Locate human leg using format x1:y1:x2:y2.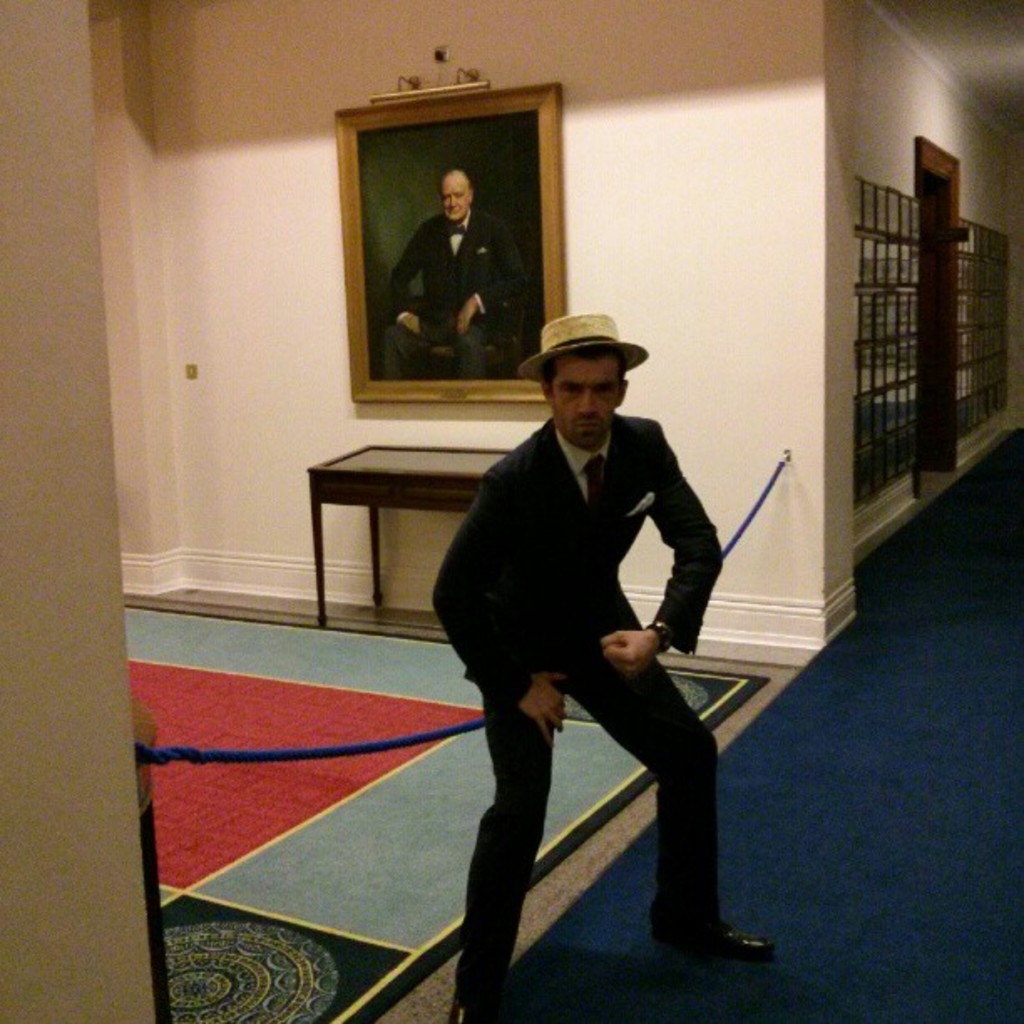
453:678:557:1022.
